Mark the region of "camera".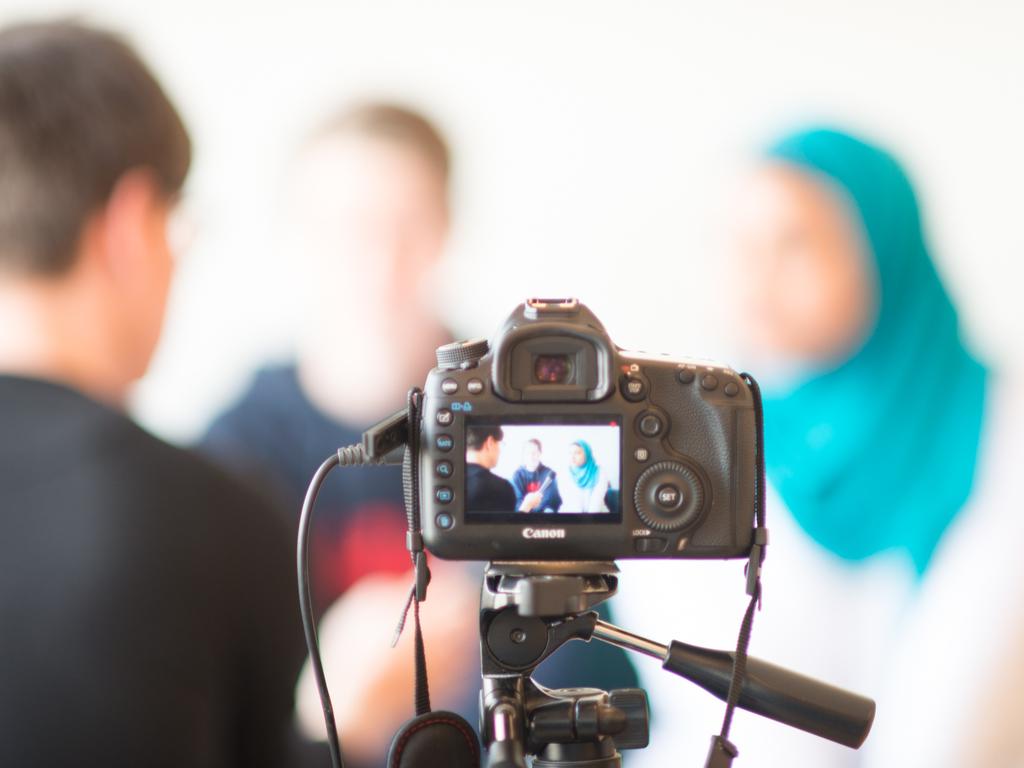
Region: 356, 294, 883, 767.
